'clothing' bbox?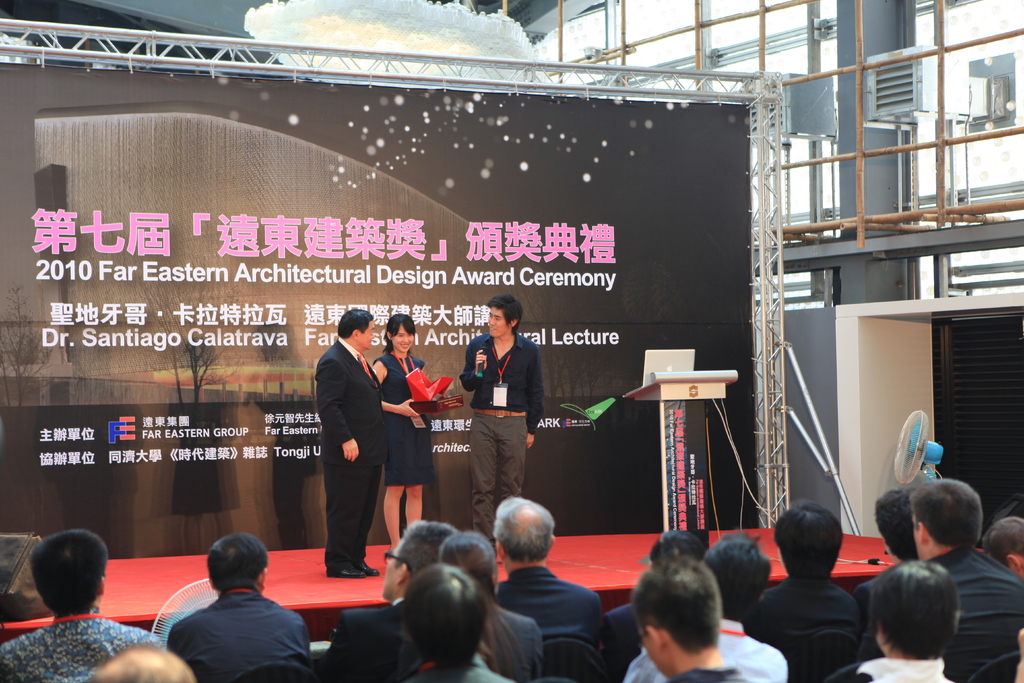
316,338,391,570
